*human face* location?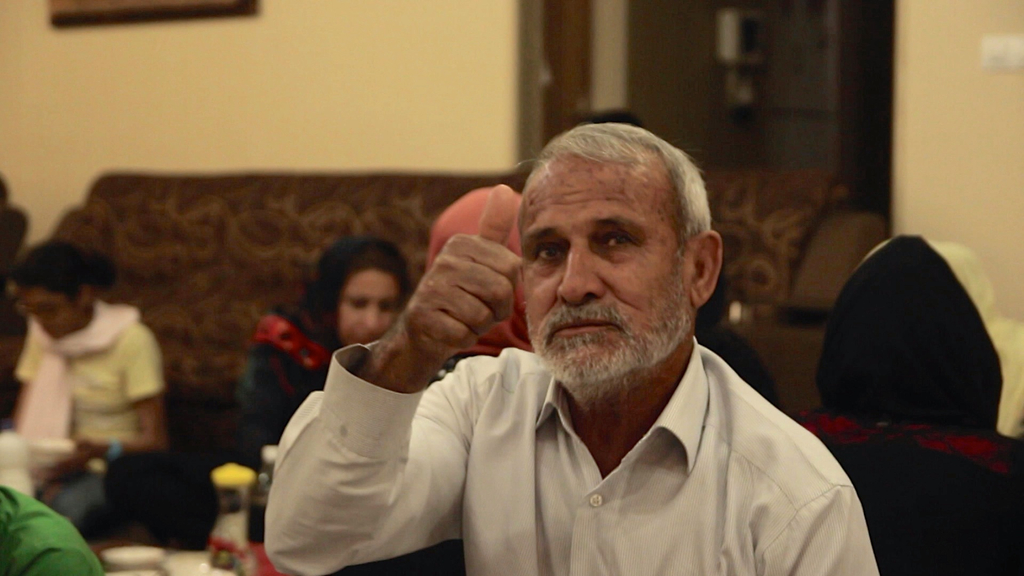
bbox=(20, 290, 81, 344)
